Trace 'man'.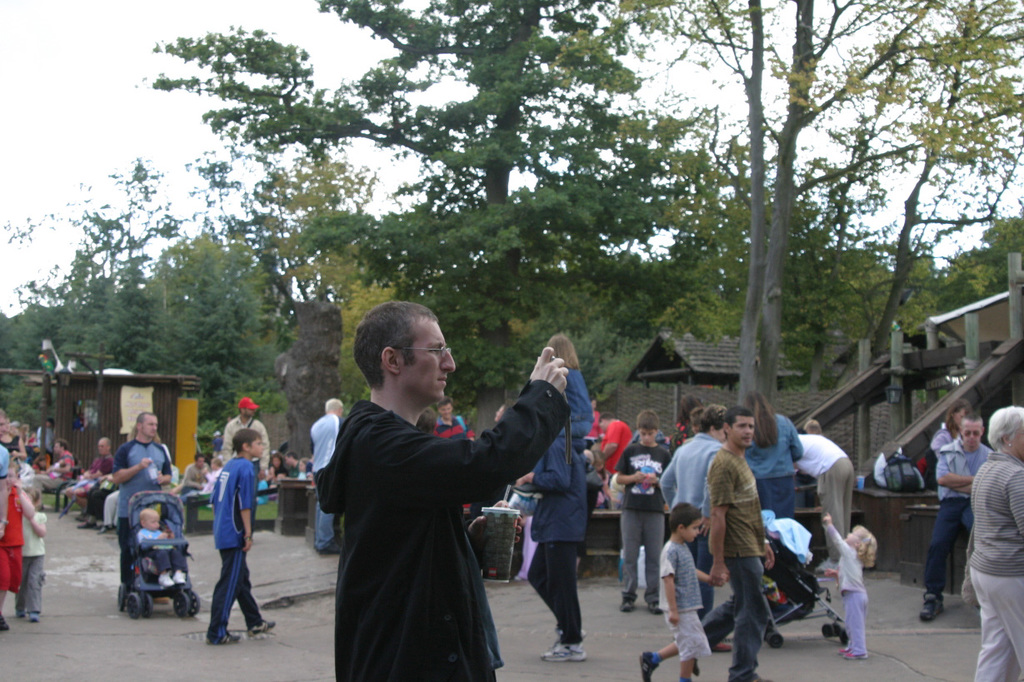
Traced to {"left": 102, "top": 407, "right": 179, "bottom": 581}.
